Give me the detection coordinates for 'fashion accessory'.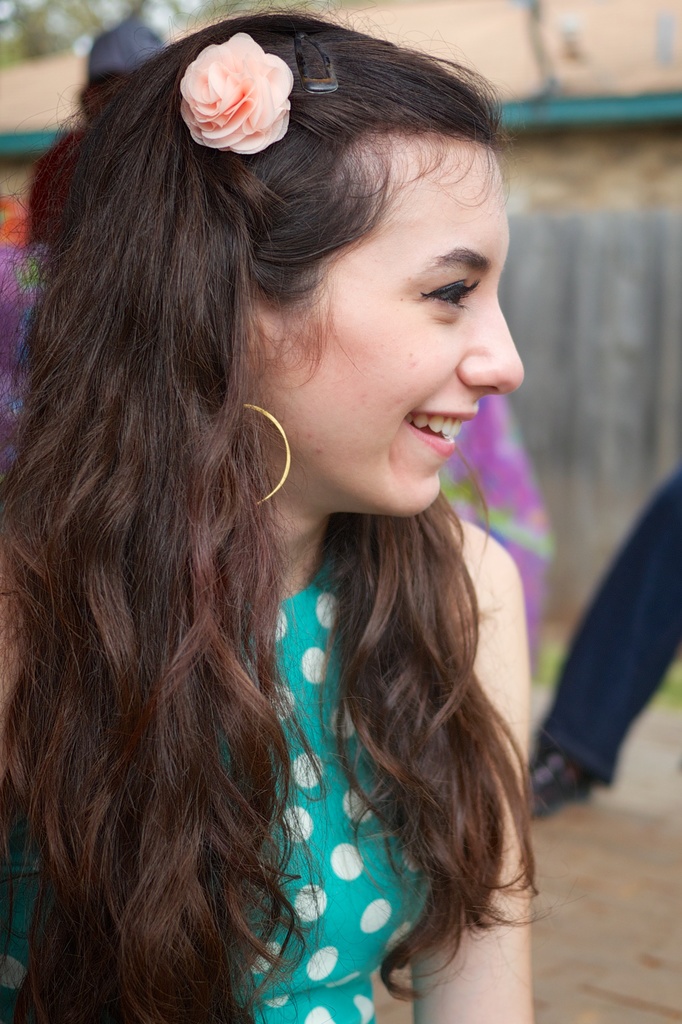
162 20 302 158.
